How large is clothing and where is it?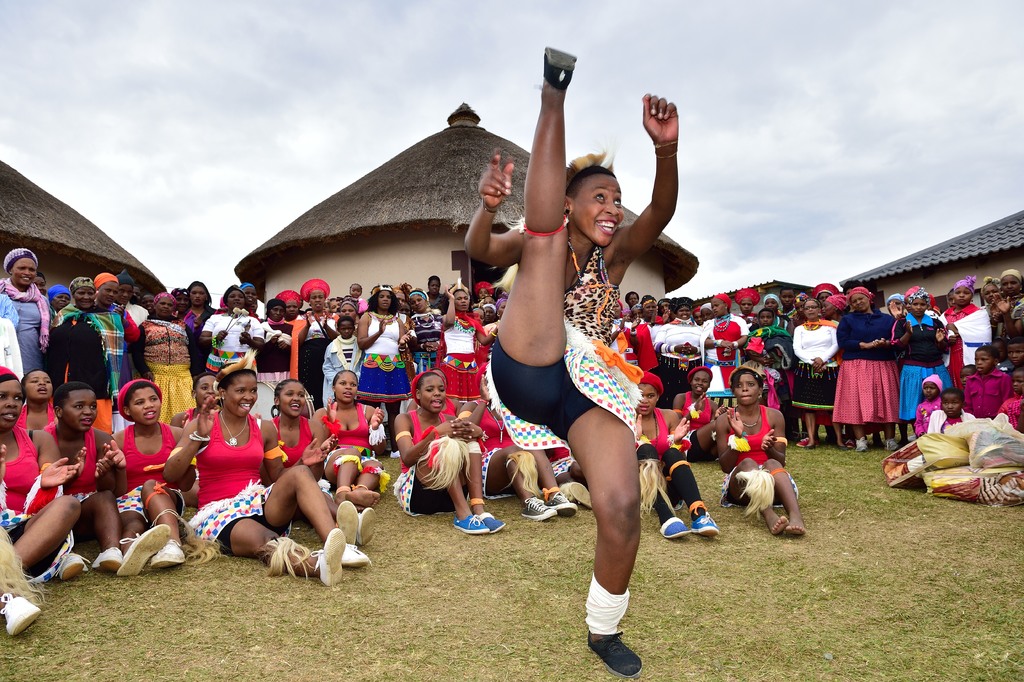
Bounding box: BBox(205, 306, 247, 383).
